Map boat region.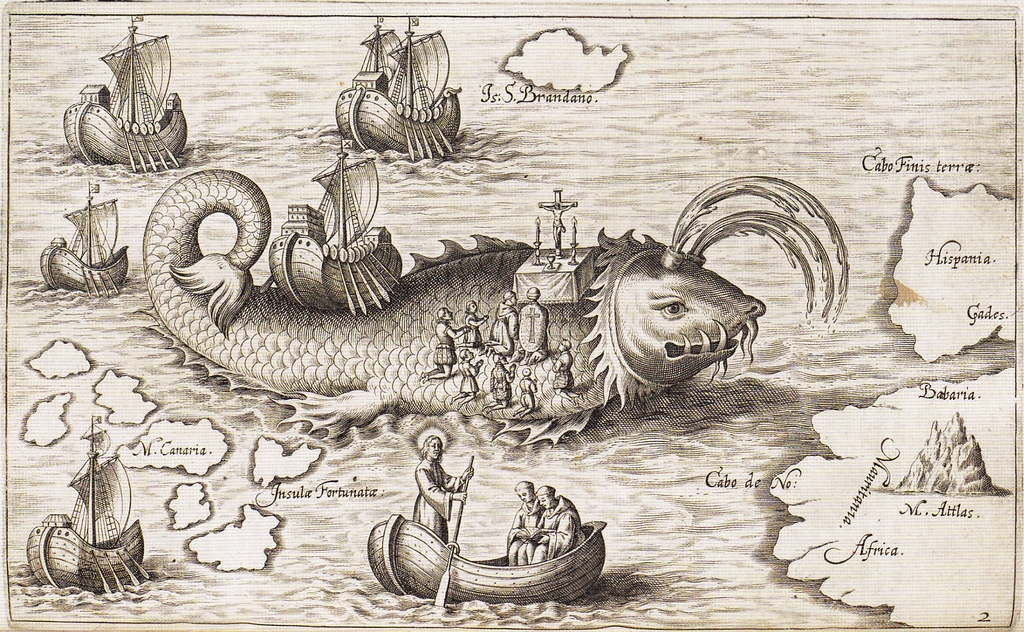
Mapped to 34/189/127/294.
